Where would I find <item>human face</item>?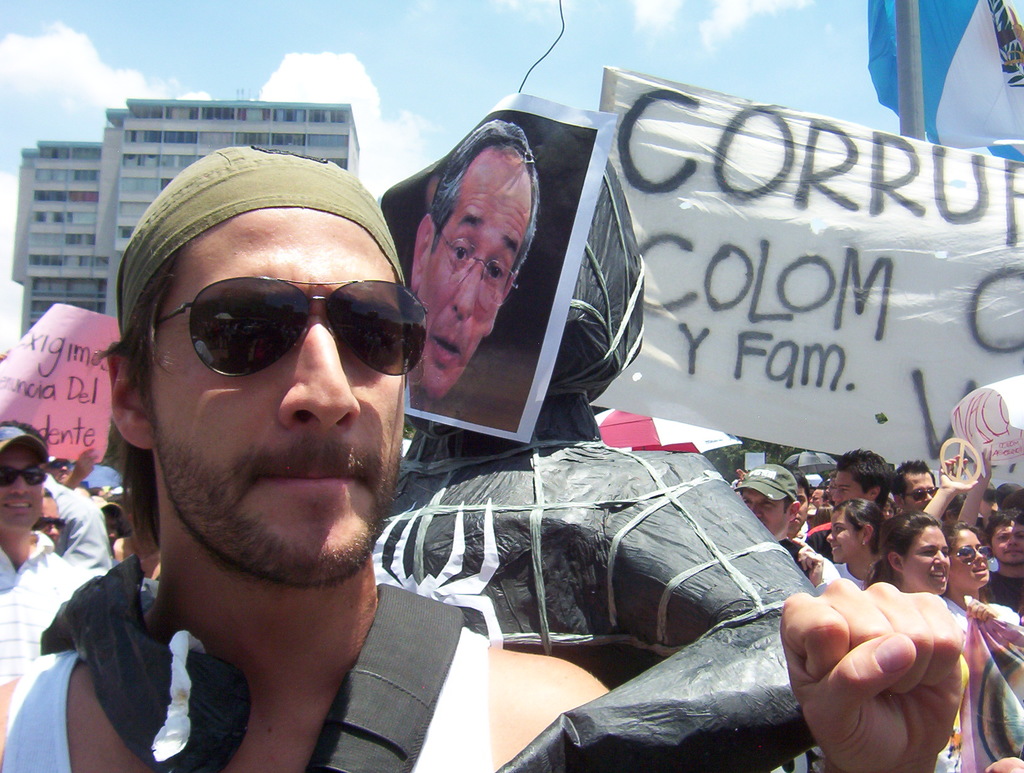
At select_region(0, 443, 45, 529).
